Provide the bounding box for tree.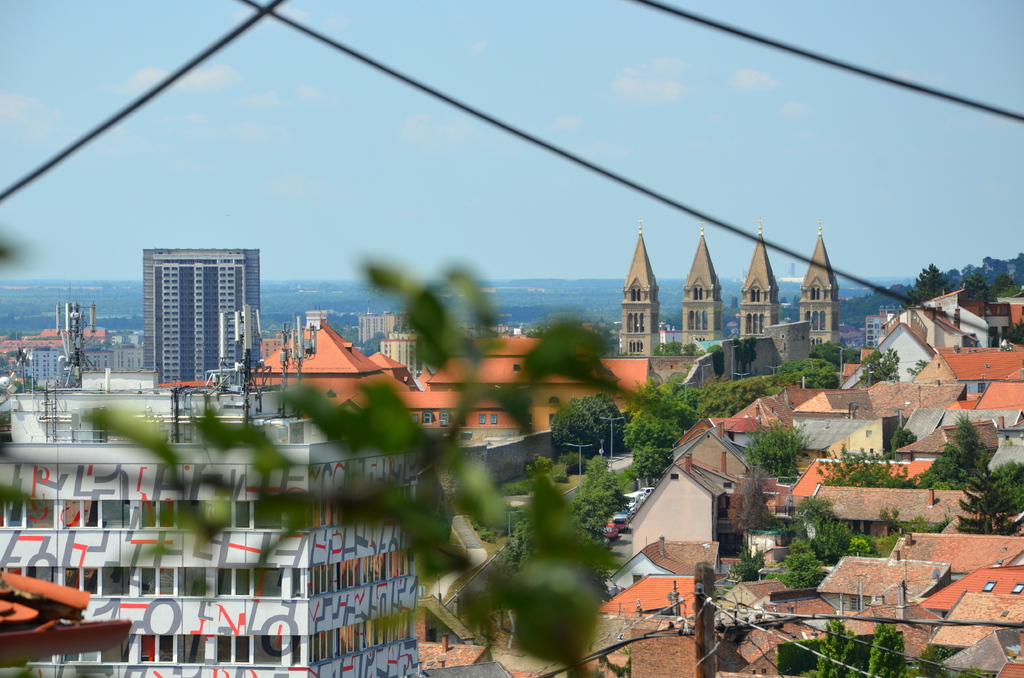
<region>623, 370, 699, 492</region>.
